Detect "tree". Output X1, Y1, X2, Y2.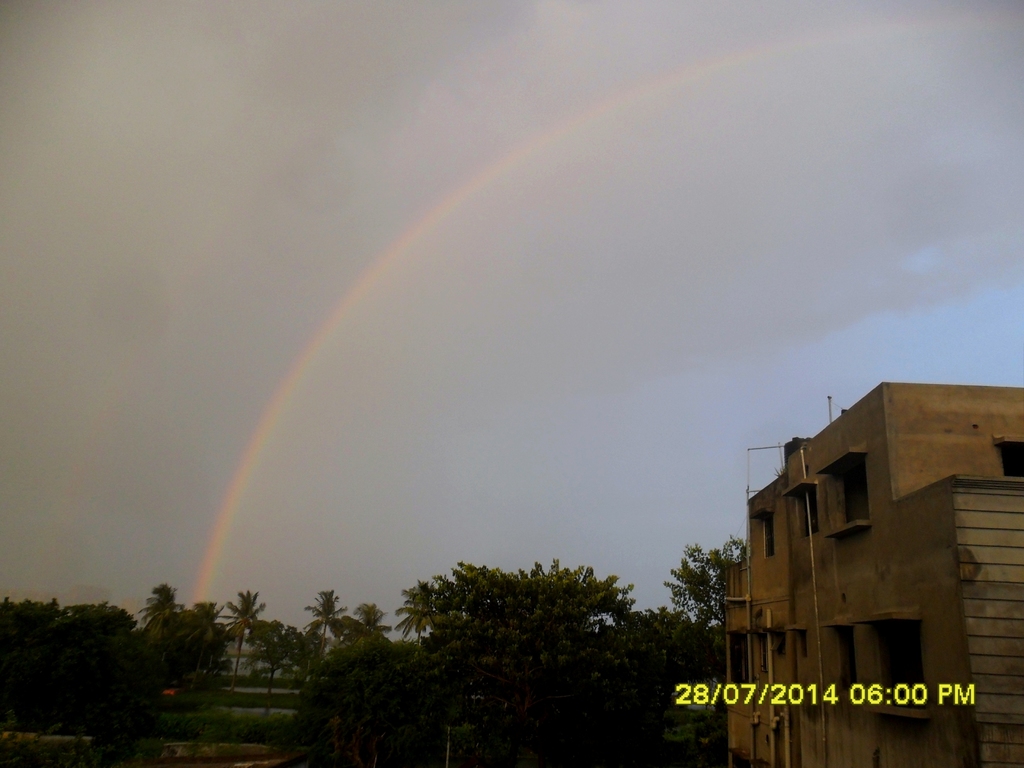
652, 531, 746, 639.
